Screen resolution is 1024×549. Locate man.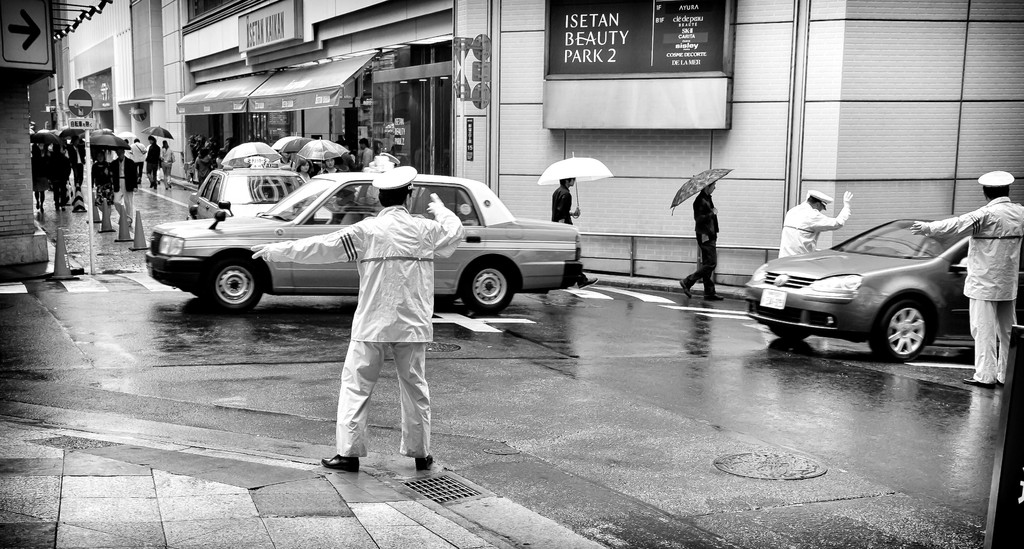
252 169 463 468.
